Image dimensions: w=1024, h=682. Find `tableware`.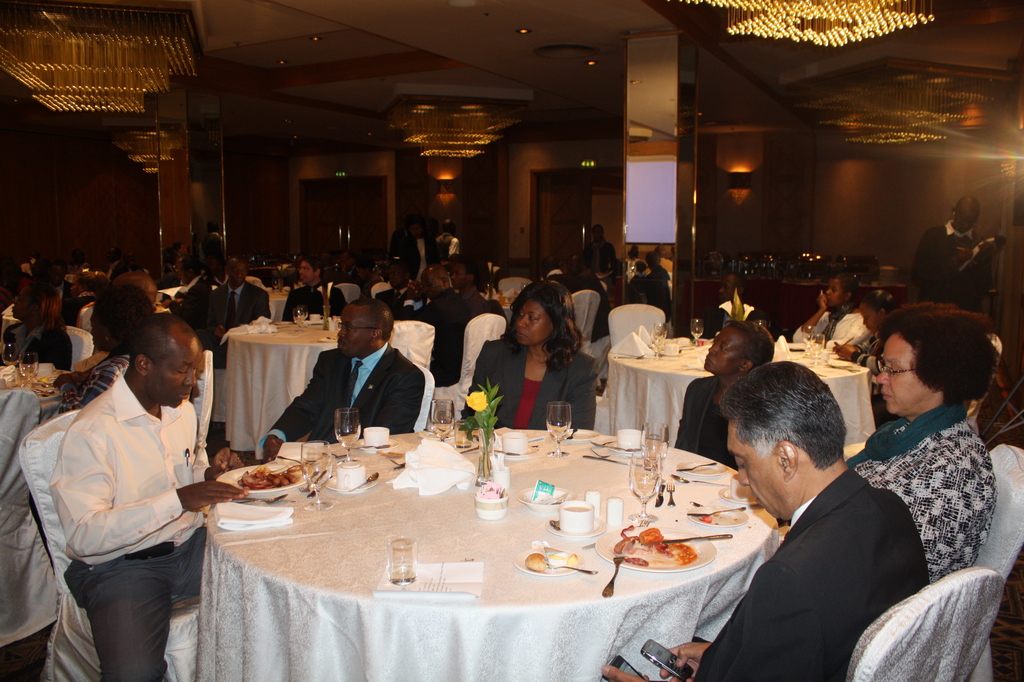
bbox(626, 452, 657, 516).
